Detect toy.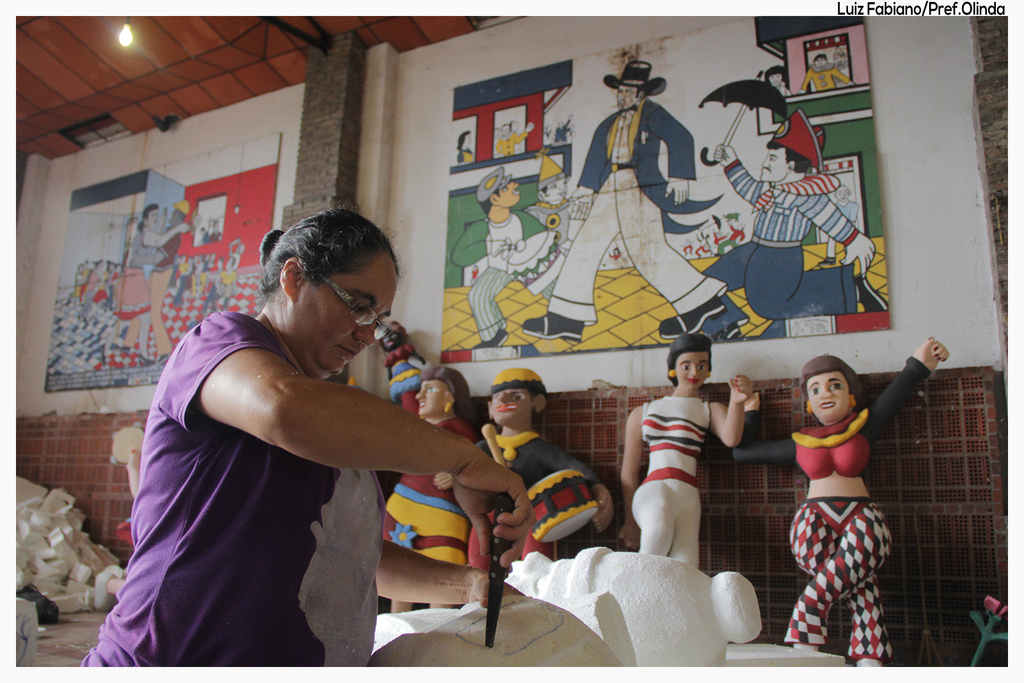
Detected at BBox(462, 159, 532, 343).
